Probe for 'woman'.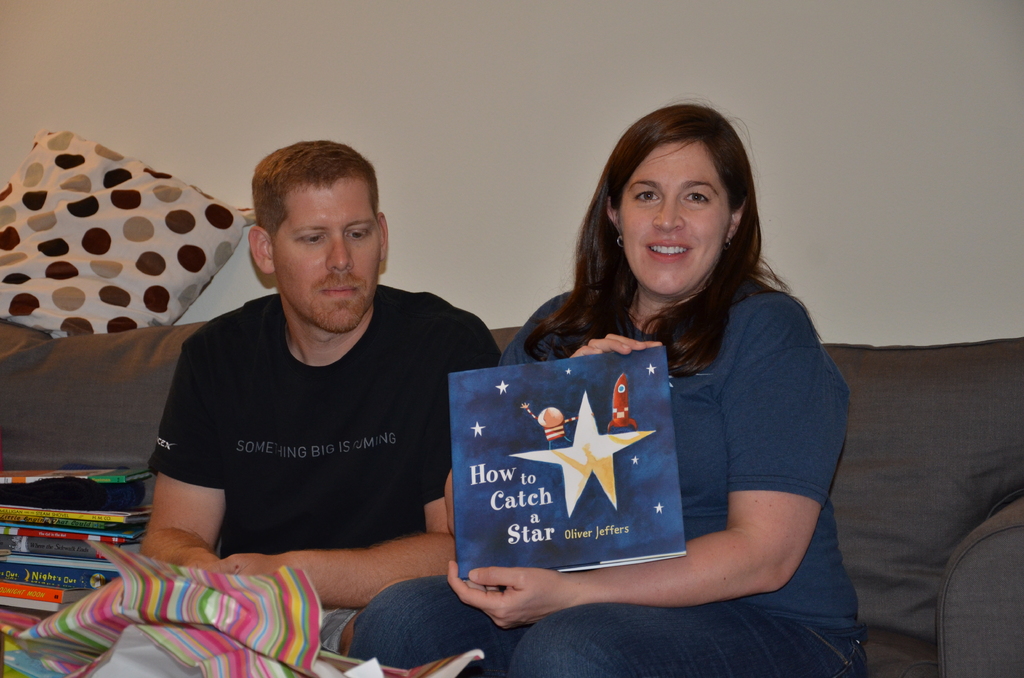
Probe result: [x1=446, y1=99, x2=868, y2=656].
